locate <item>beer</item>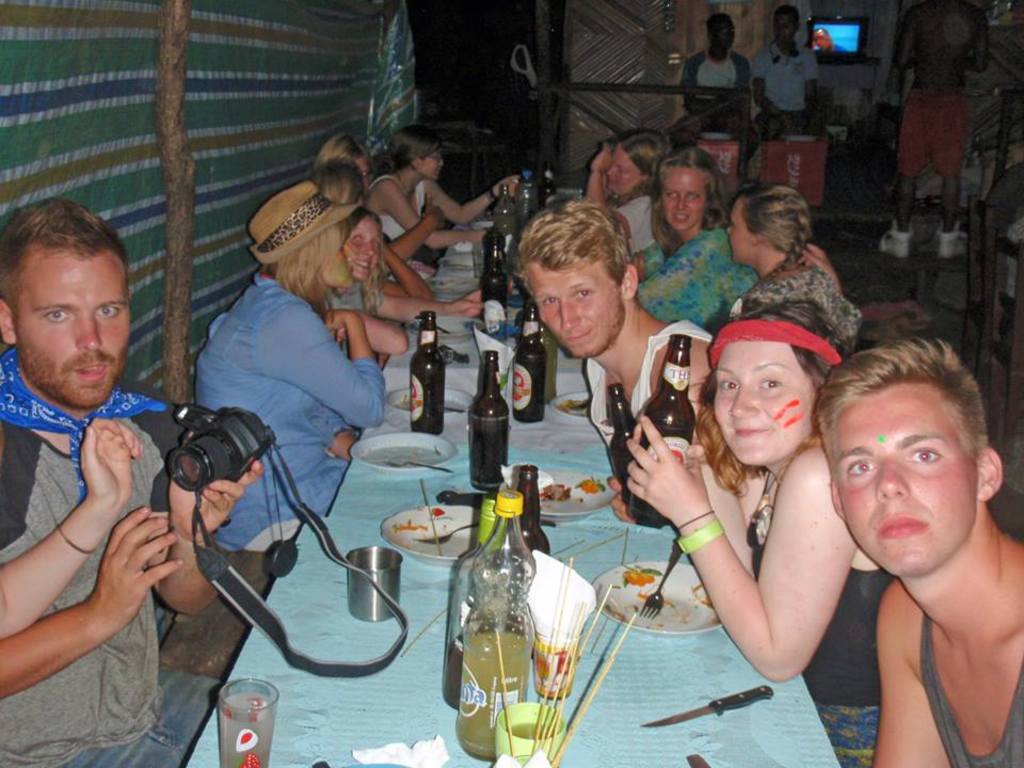
519/476/550/550
